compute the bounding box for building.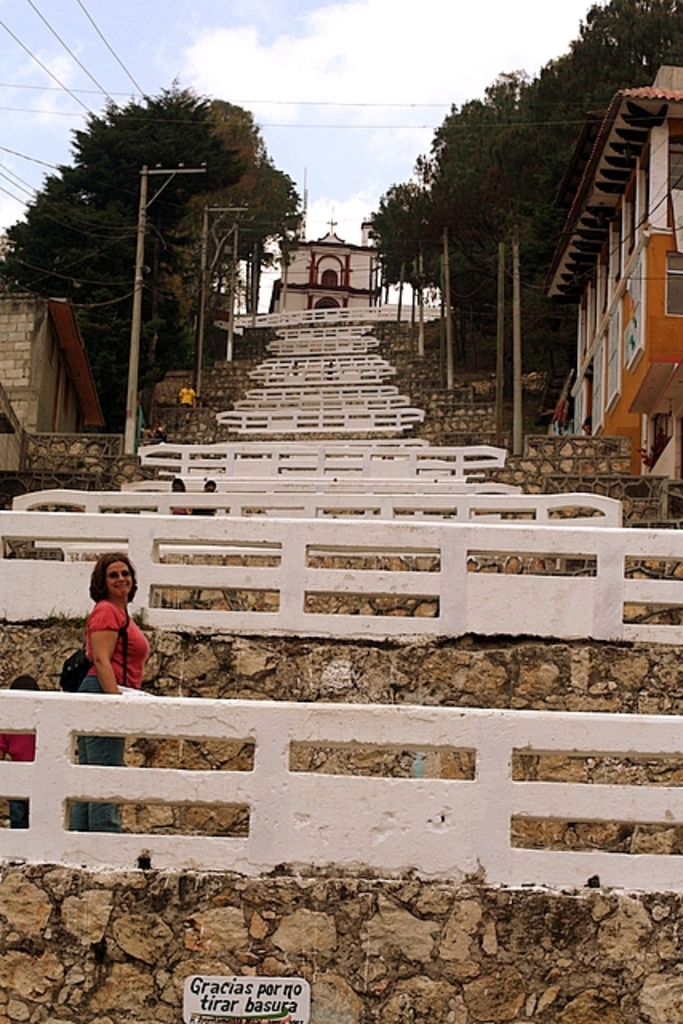
x1=542 y1=58 x2=681 y2=488.
